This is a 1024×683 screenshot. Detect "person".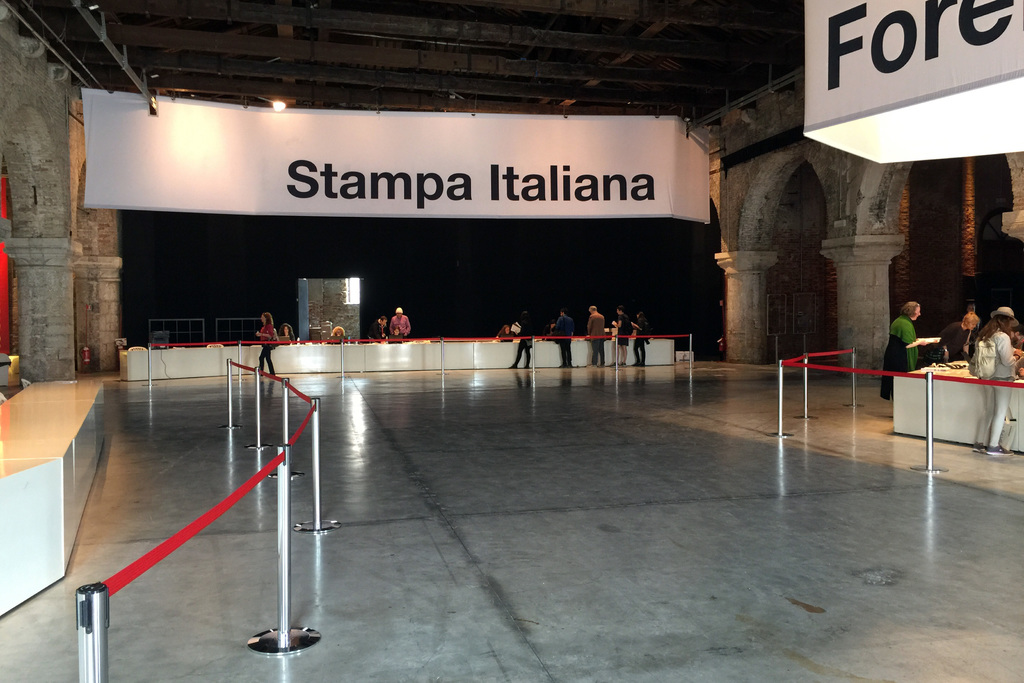
[x1=390, y1=306, x2=413, y2=339].
